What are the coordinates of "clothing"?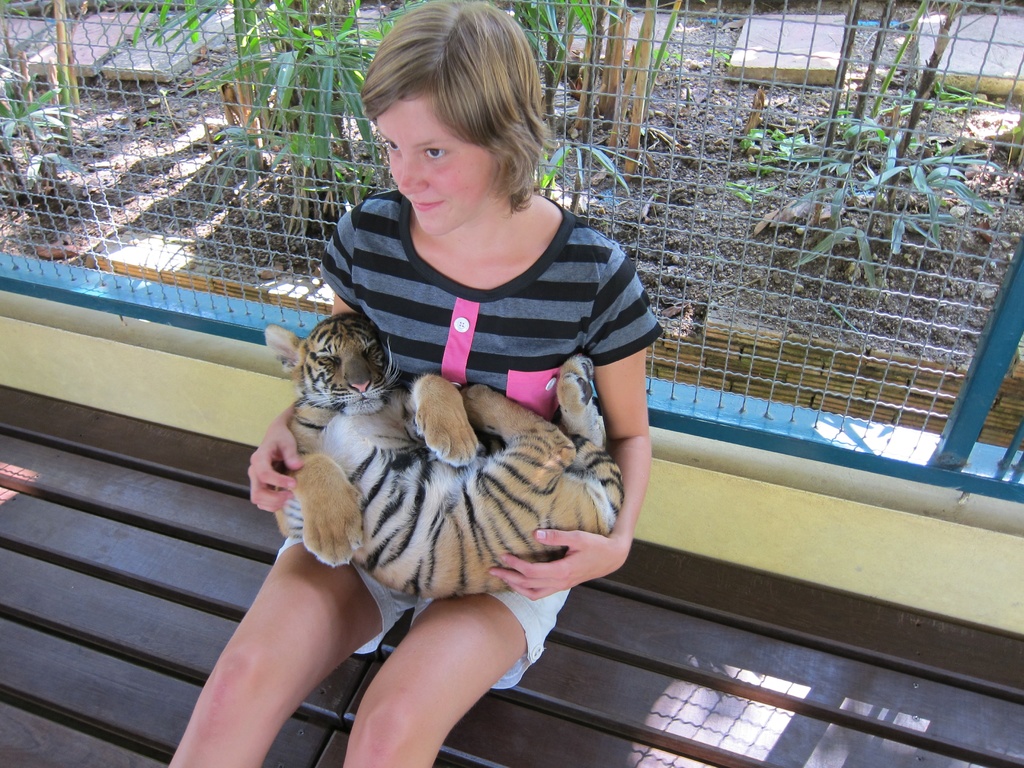
{"x1": 278, "y1": 188, "x2": 664, "y2": 694}.
